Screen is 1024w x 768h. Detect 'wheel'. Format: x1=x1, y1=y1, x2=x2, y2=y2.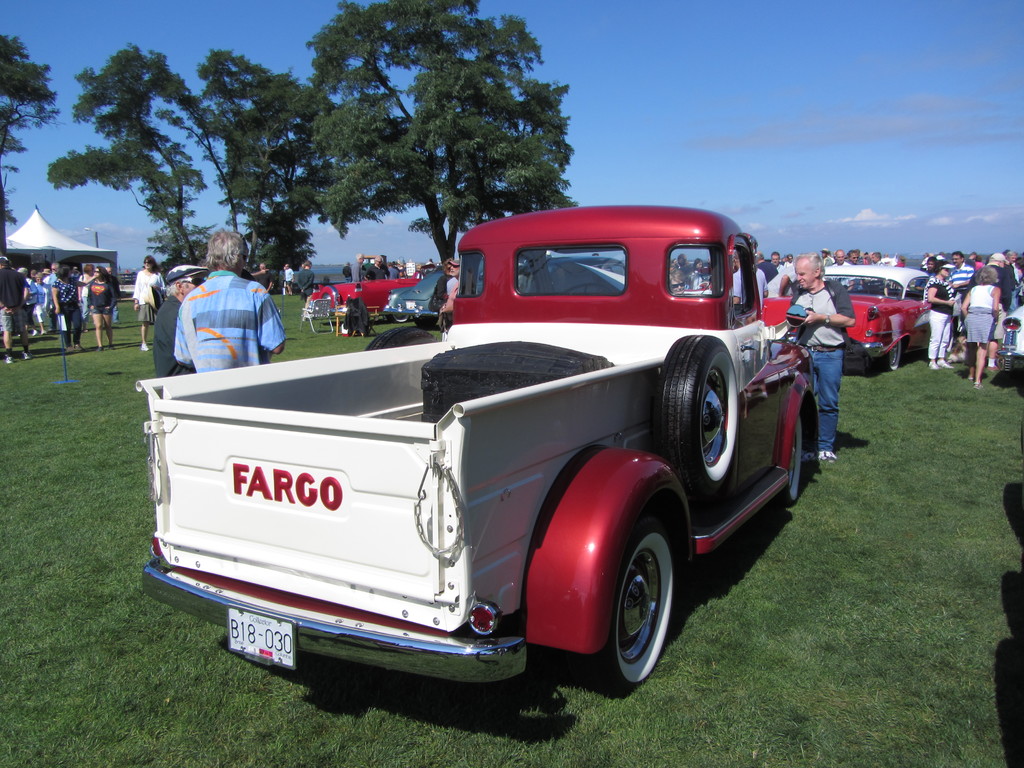
x1=883, y1=342, x2=906, y2=379.
